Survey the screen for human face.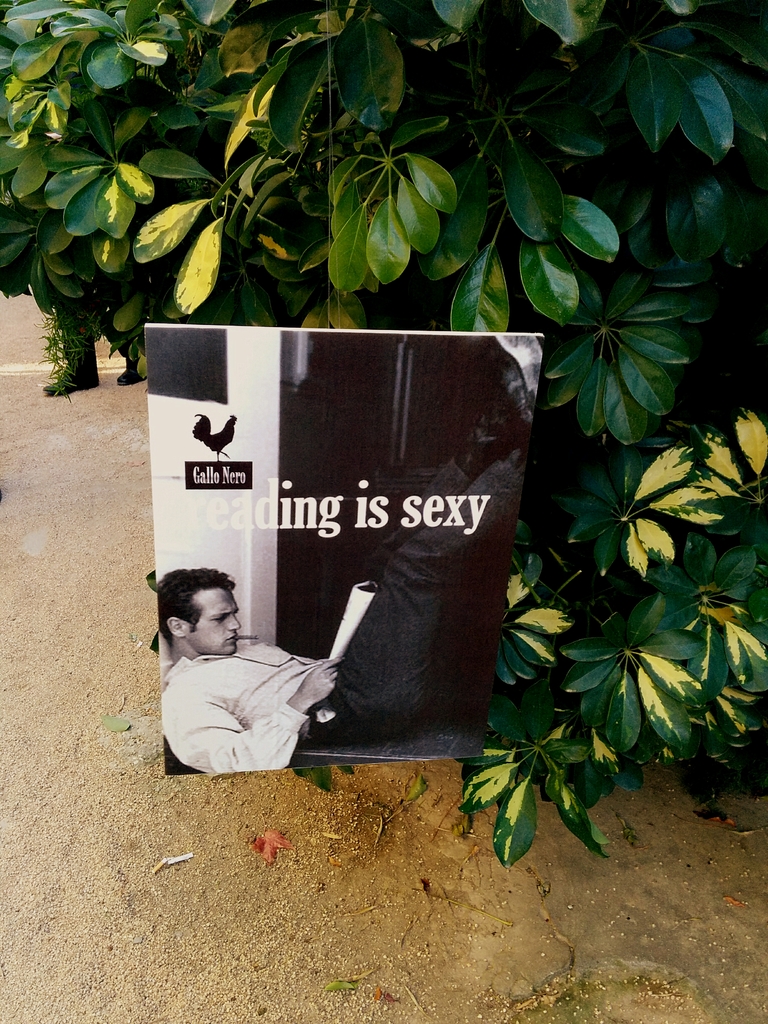
Survey found: l=186, t=584, r=237, b=650.
